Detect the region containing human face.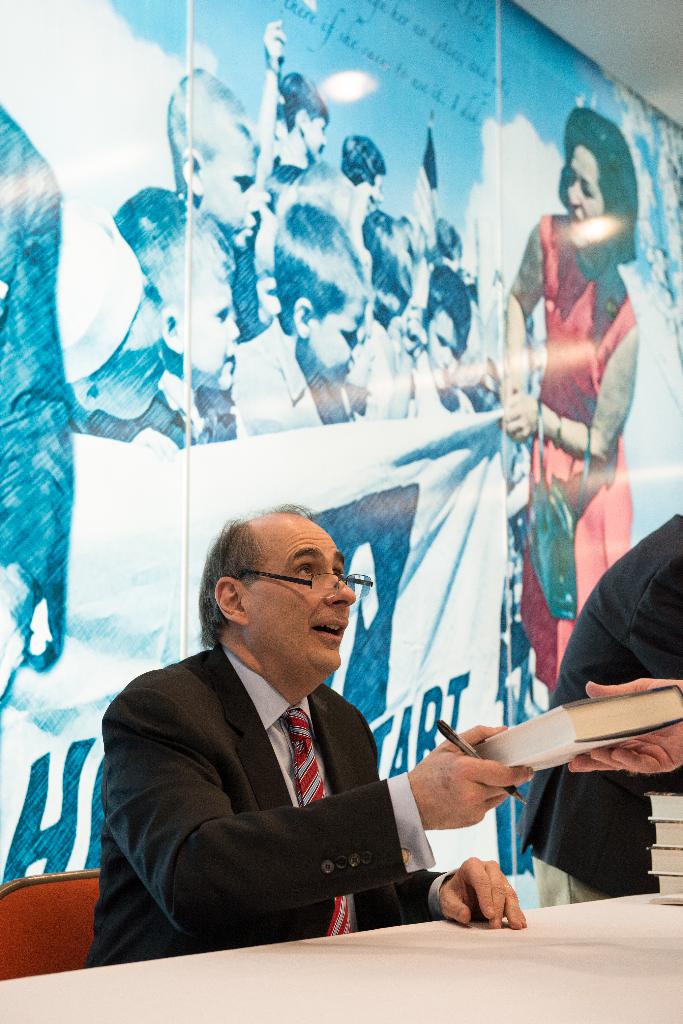
detection(242, 523, 354, 671).
